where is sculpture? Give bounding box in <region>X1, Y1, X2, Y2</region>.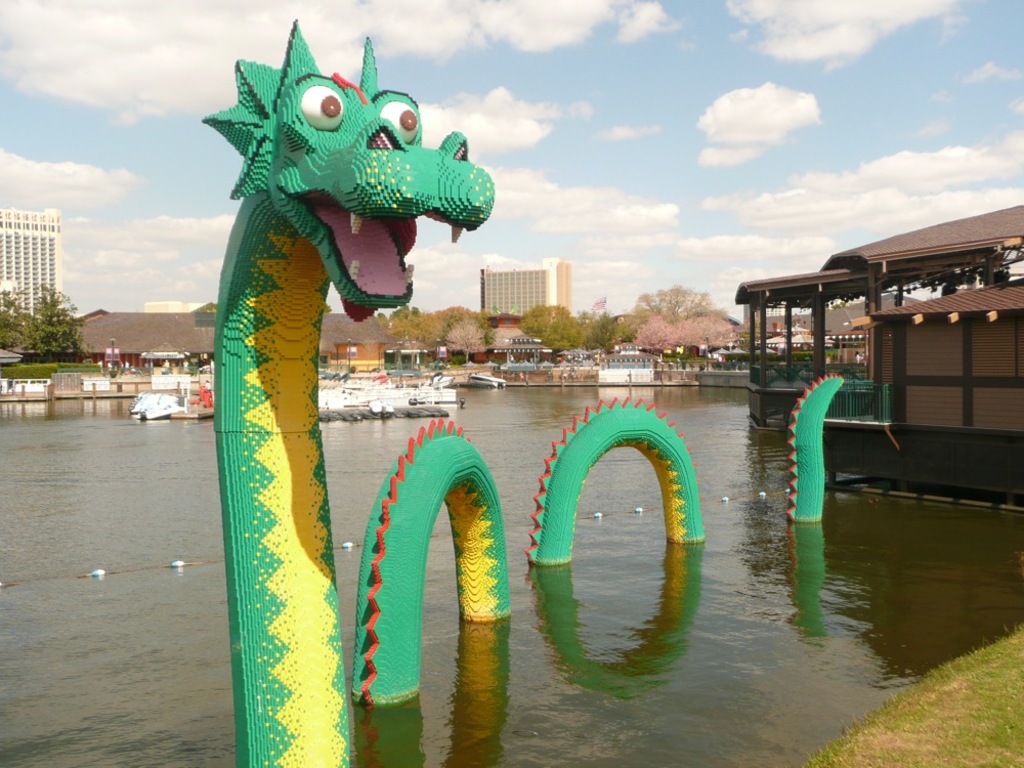
<region>196, 7, 493, 767</region>.
